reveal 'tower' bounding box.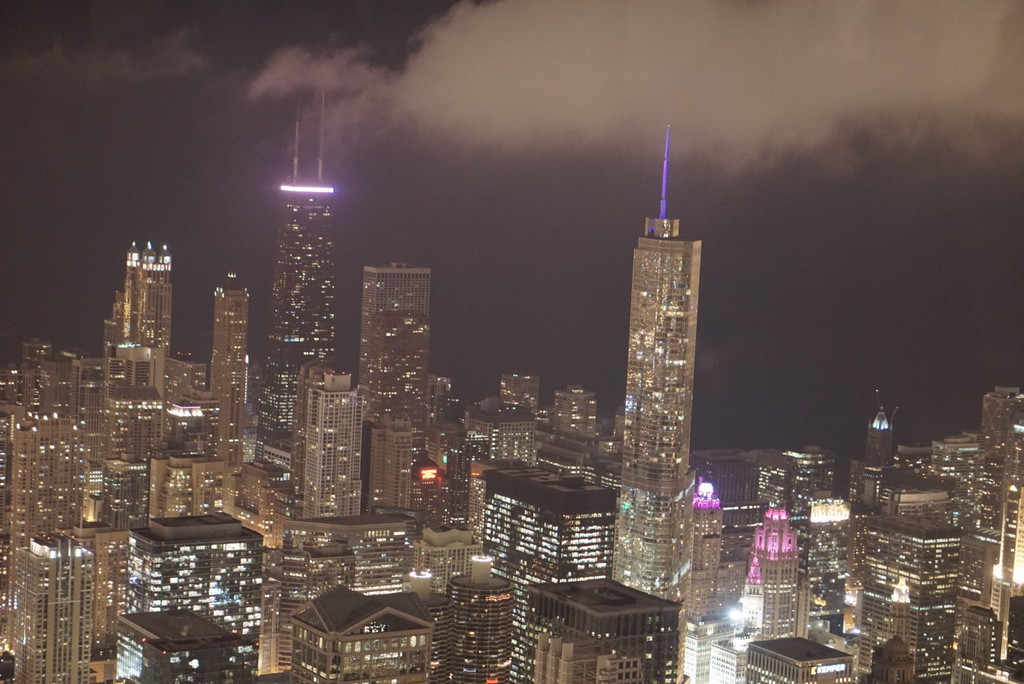
Revealed: <box>209,269,248,400</box>.
